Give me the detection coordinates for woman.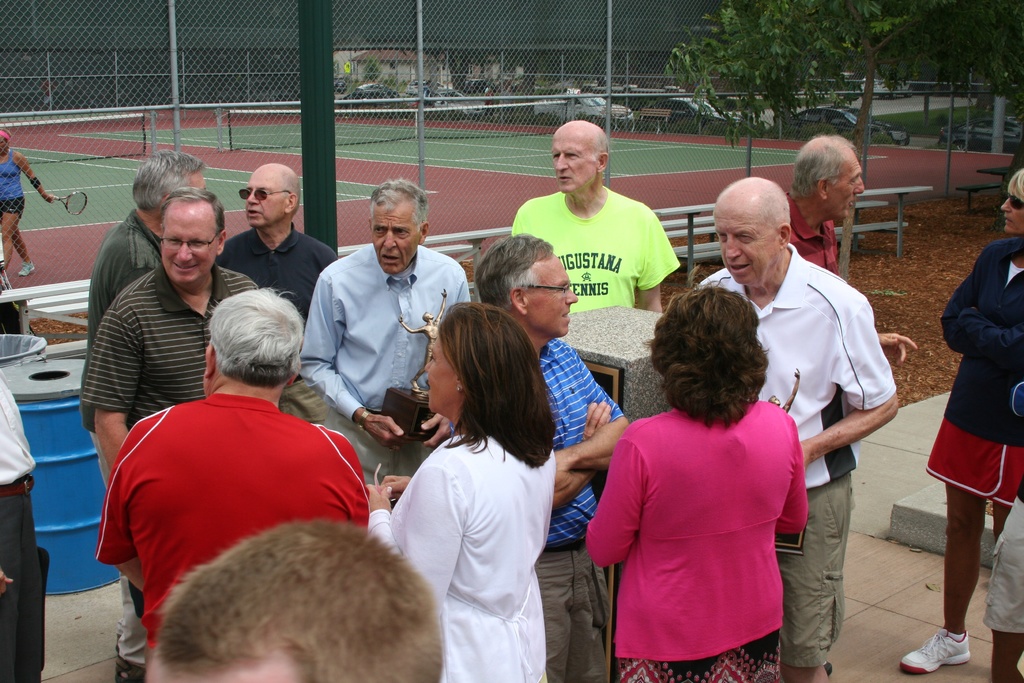
Rect(386, 281, 584, 682).
